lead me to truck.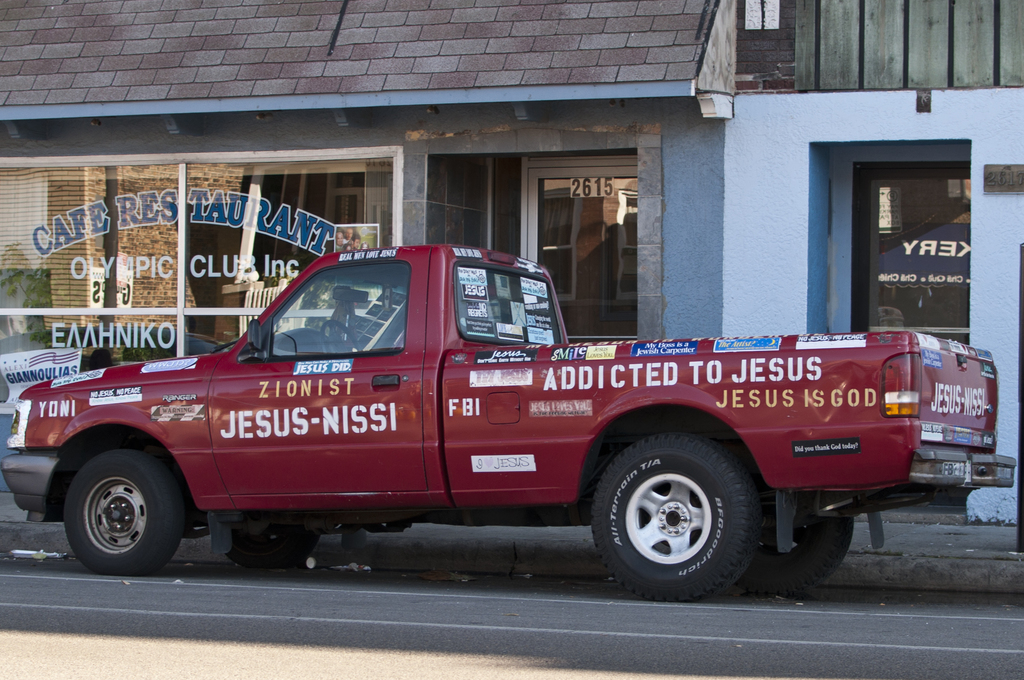
Lead to 1:225:1023:608.
